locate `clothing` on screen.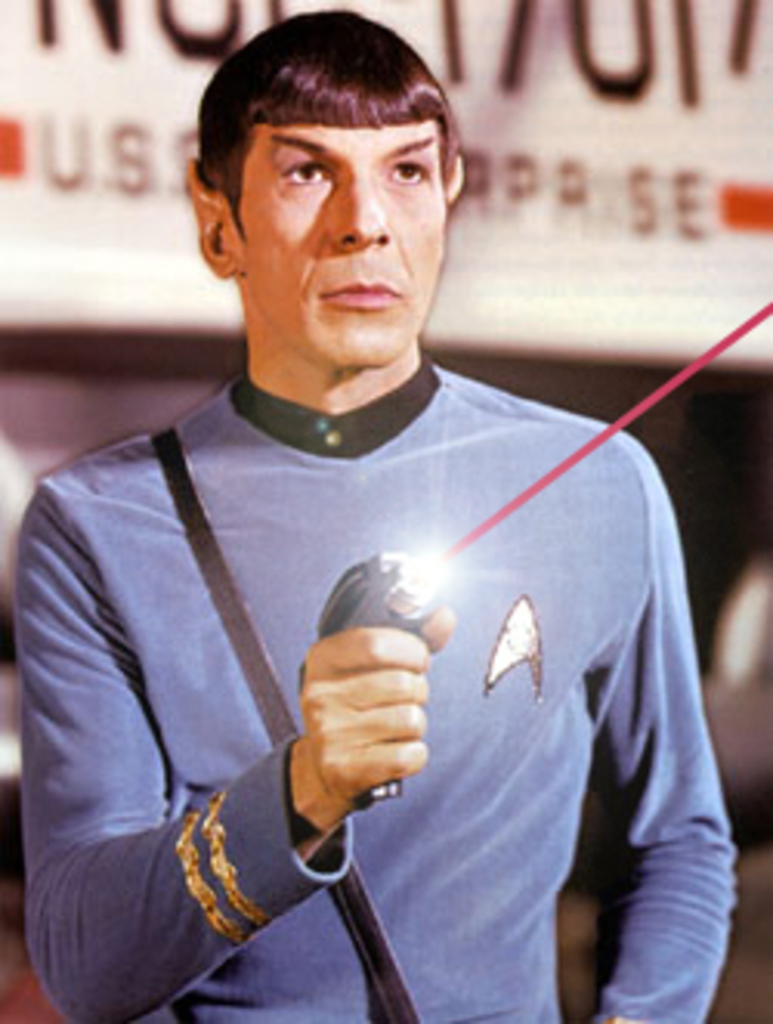
On screen at select_region(25, 359, 739, 1021).
